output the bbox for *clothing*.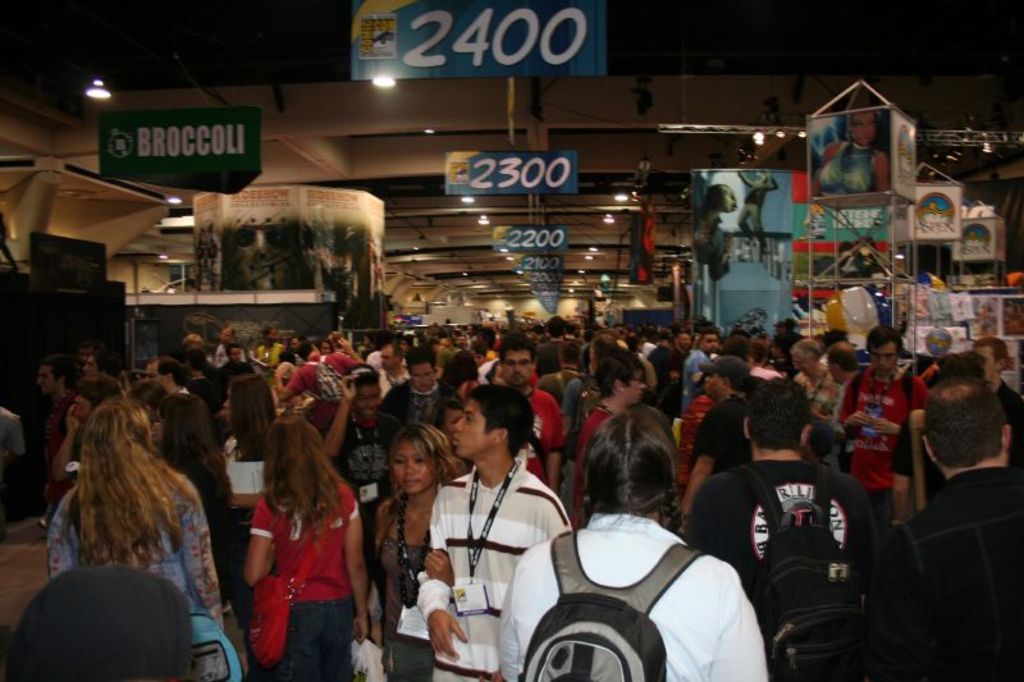
38, 383, 77, 481.
